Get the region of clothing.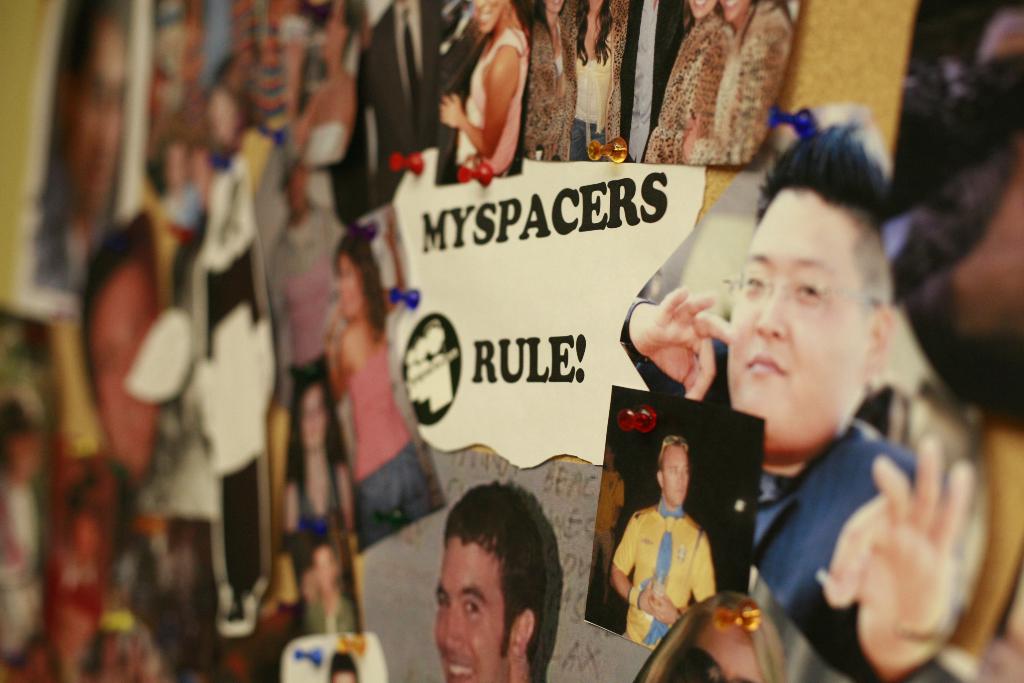
l=364, t=10, r=468, b=183.
